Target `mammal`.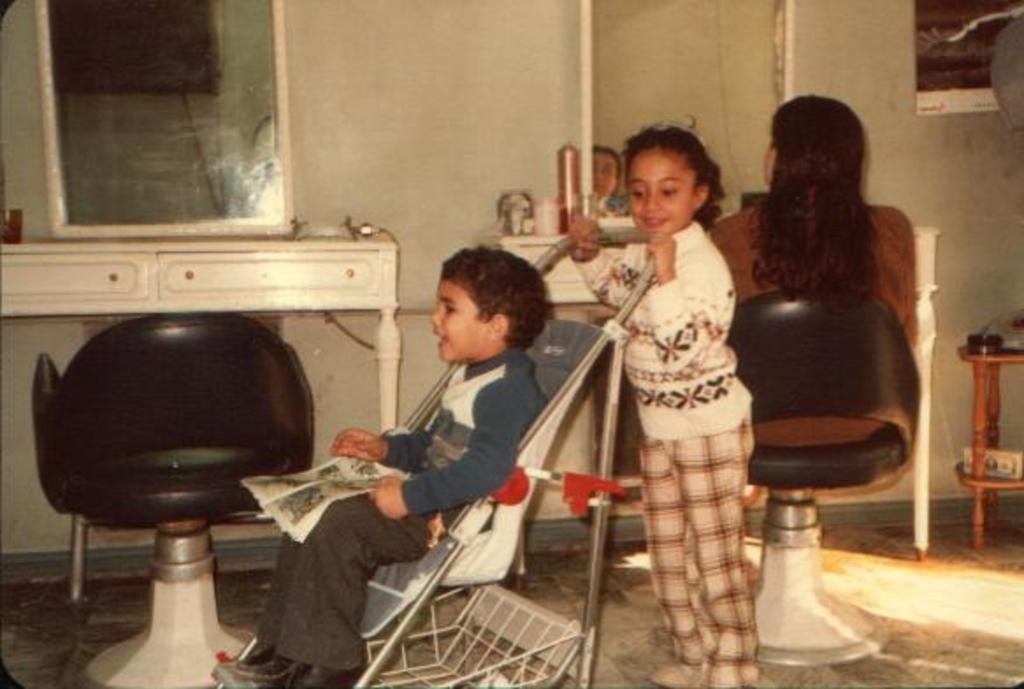
Target region: [710,95,920,448].
